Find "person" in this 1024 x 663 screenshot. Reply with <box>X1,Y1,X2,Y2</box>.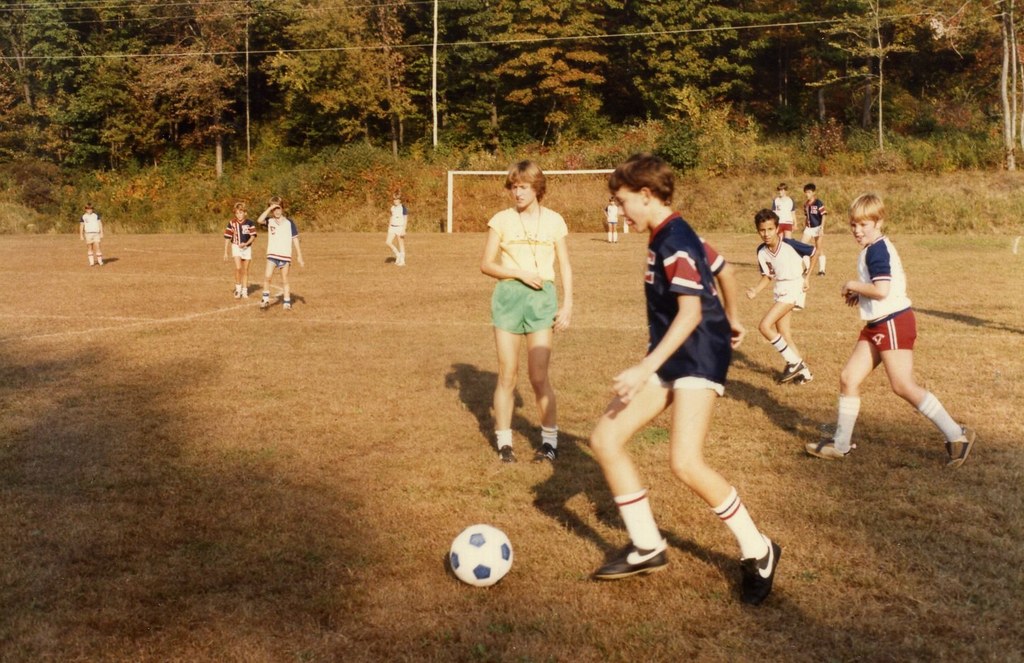
<box>595,155,782,606</box>.
